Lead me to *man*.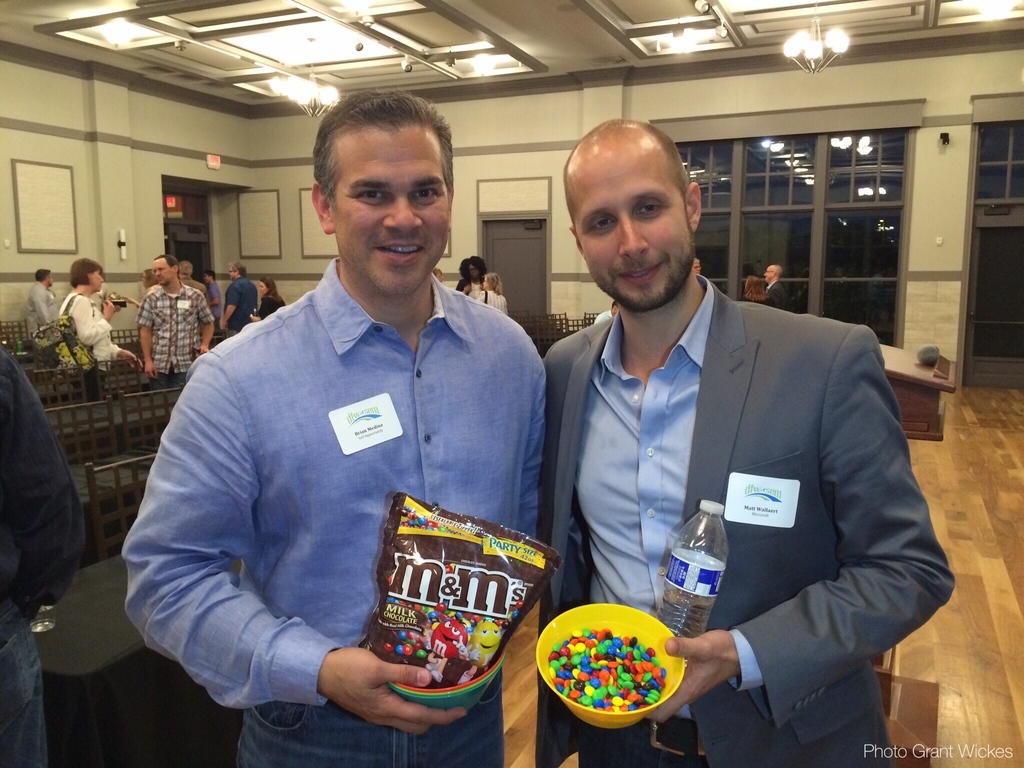
Lead to pyautogui.locateOnScreen(134, 255, 214, 388).
